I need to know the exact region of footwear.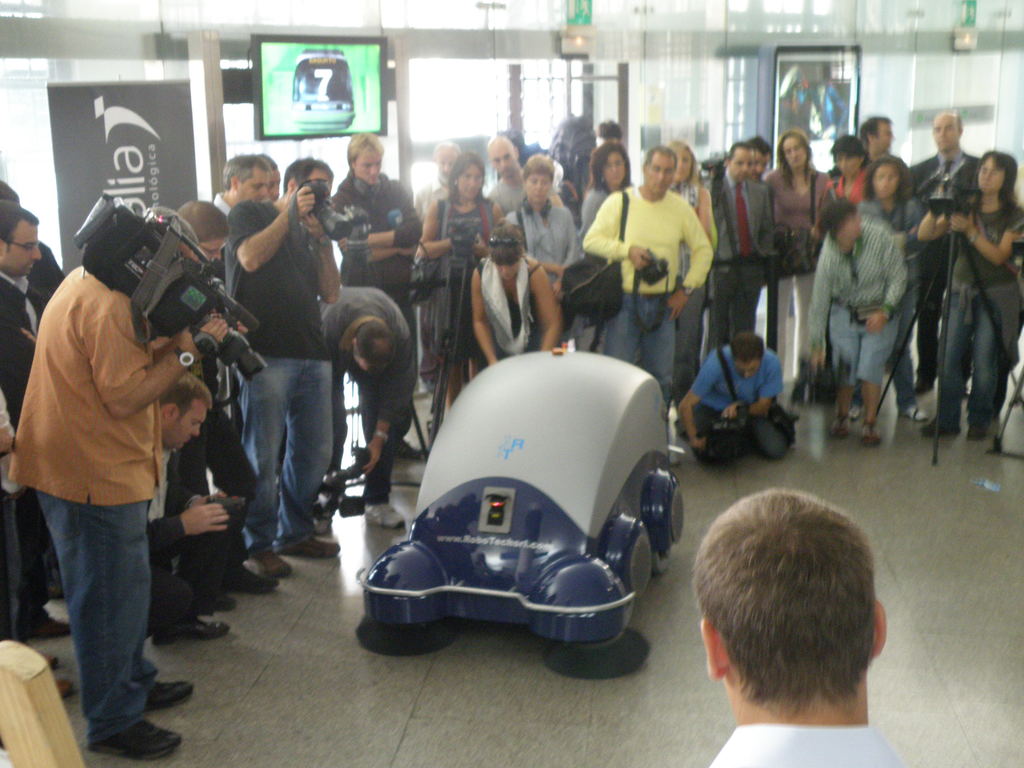
Region: 223:557:275:593.
